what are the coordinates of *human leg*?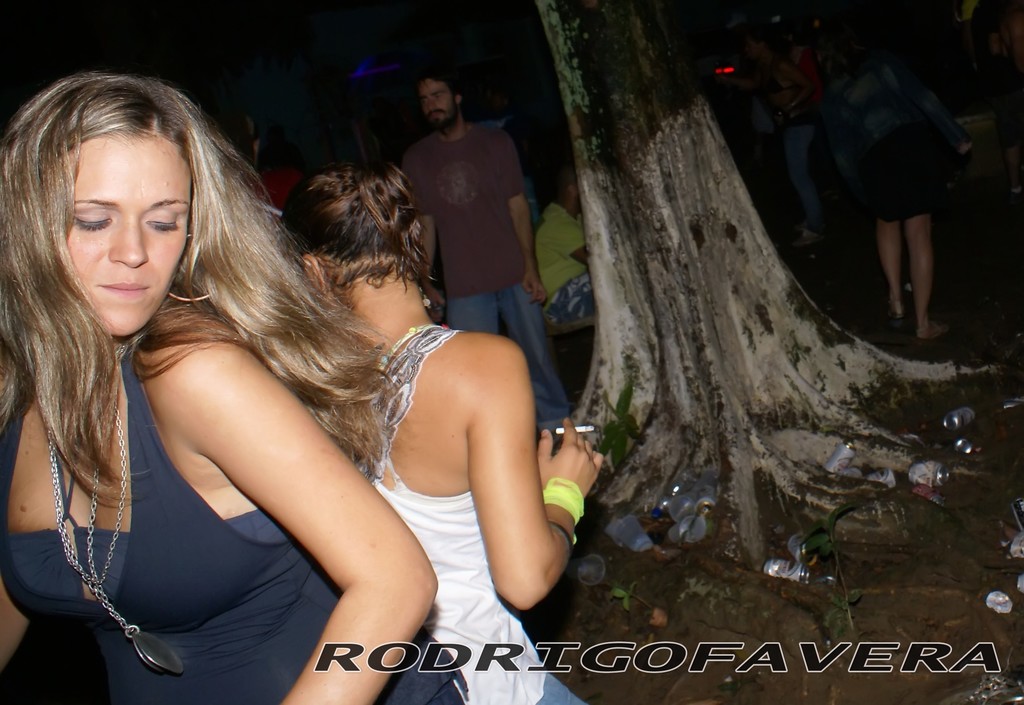
(449, 291, 500, 327).
